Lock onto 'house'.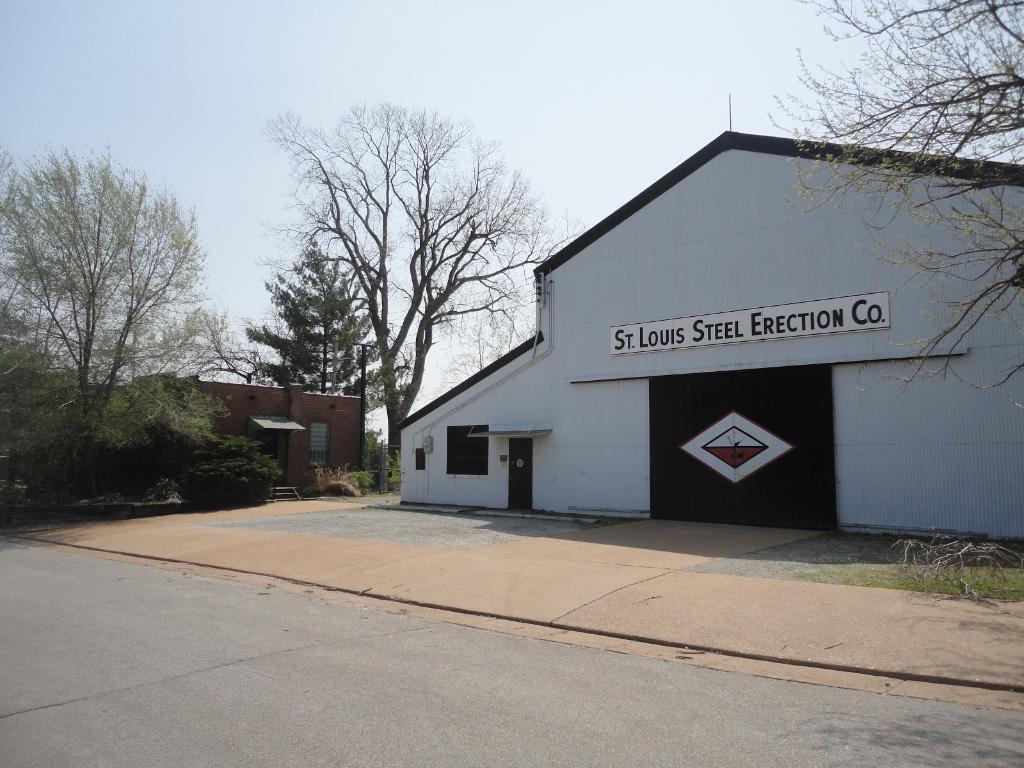
Locked: 392, 112, 968, 546.
